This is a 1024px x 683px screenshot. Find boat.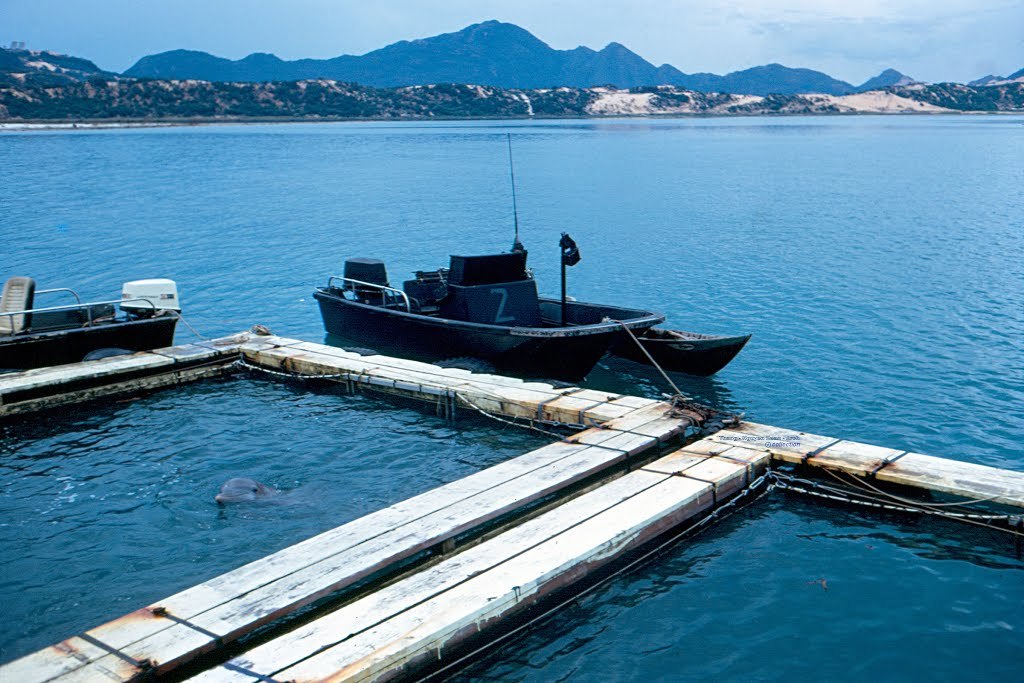
Bounding box: {"x1": 281, "y1": 219, "x2": 766, "y2": 394}.
